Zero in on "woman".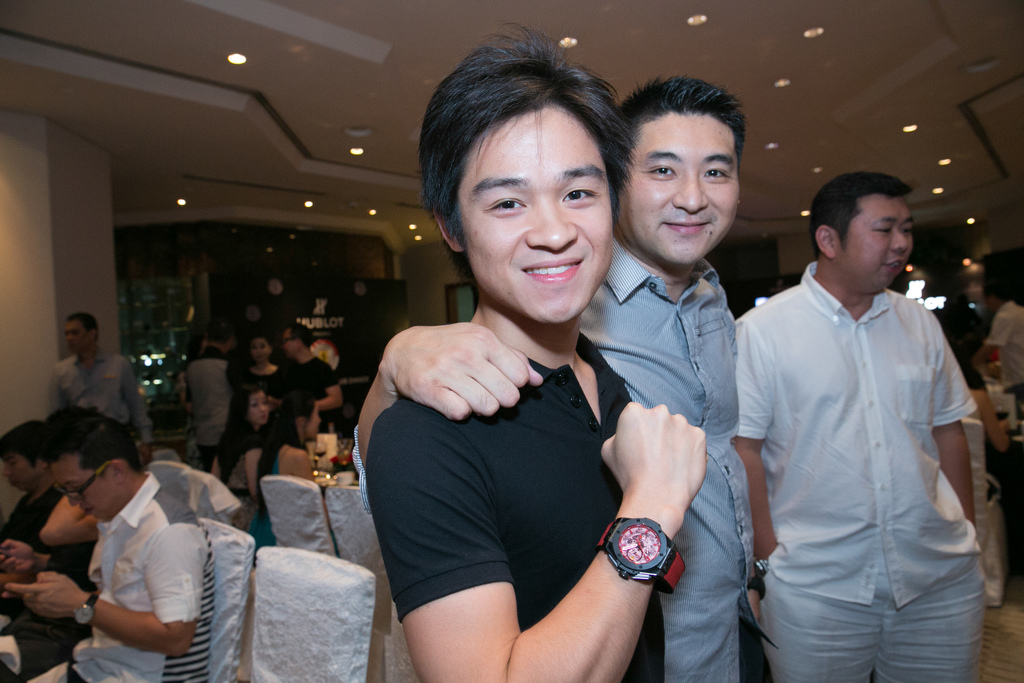
Zeroed in: bbox=(257, 394, 321, 554).
